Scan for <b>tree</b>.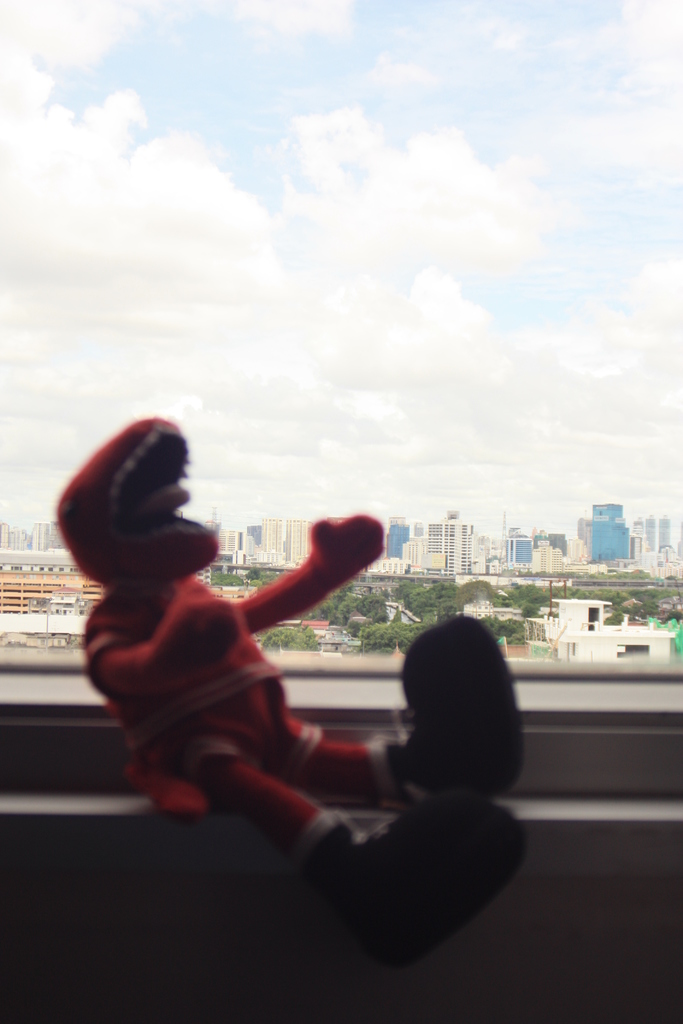
Scan result: detection(350, 619, 418, 661).
